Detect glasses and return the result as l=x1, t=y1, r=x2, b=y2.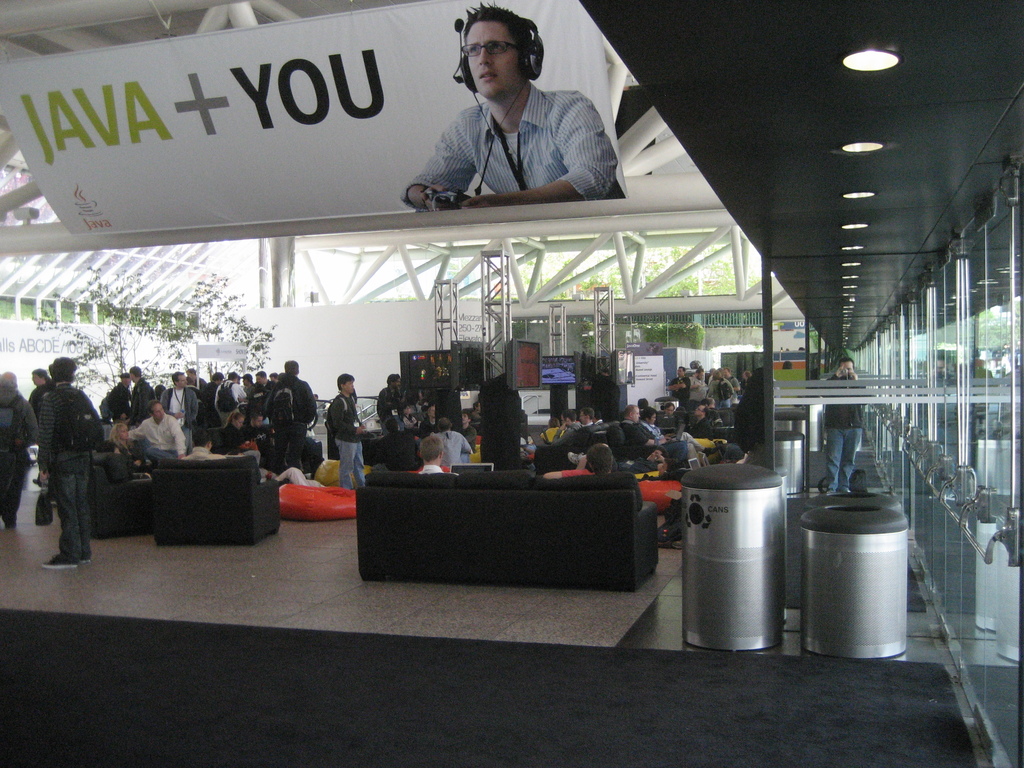
l=461, t=38, r=516, b=58.
